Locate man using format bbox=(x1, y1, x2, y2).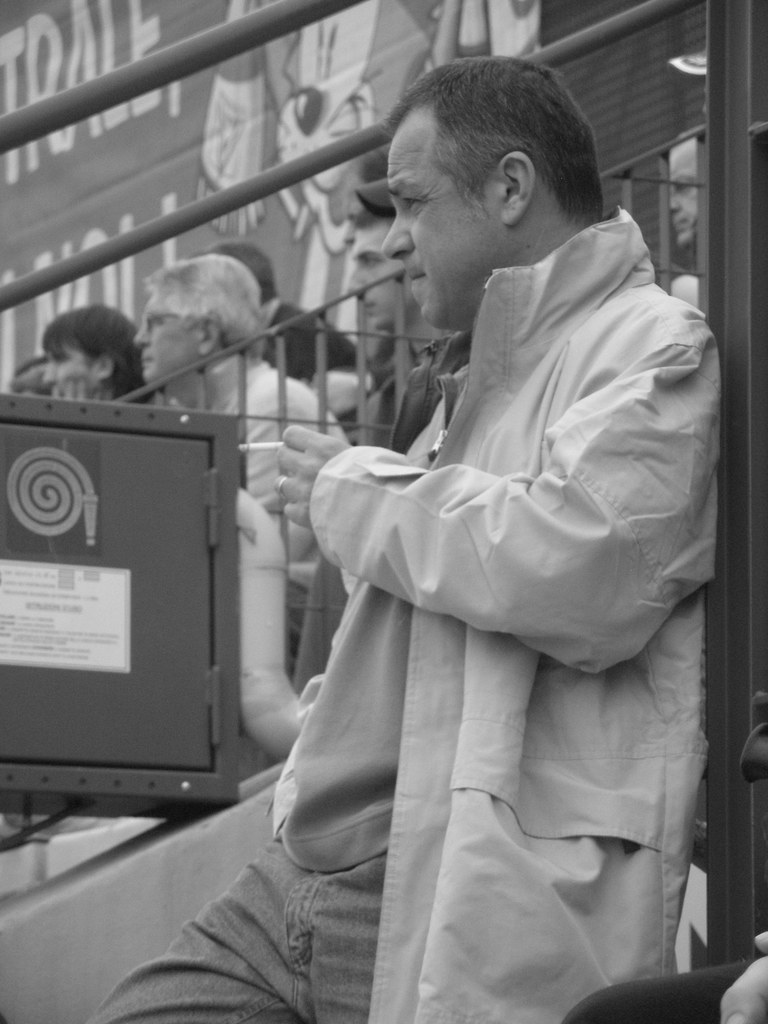
bbox=(39, 310, 163, 409).
